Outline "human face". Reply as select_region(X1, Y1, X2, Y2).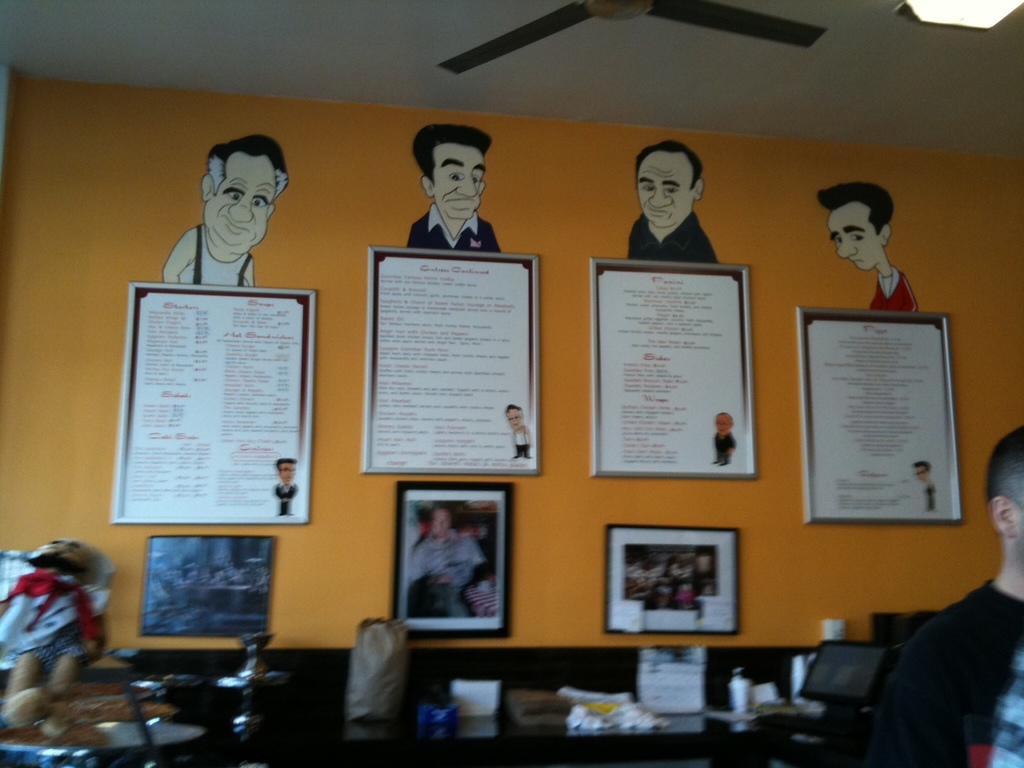
select_region(430, 146, 482, 223).
